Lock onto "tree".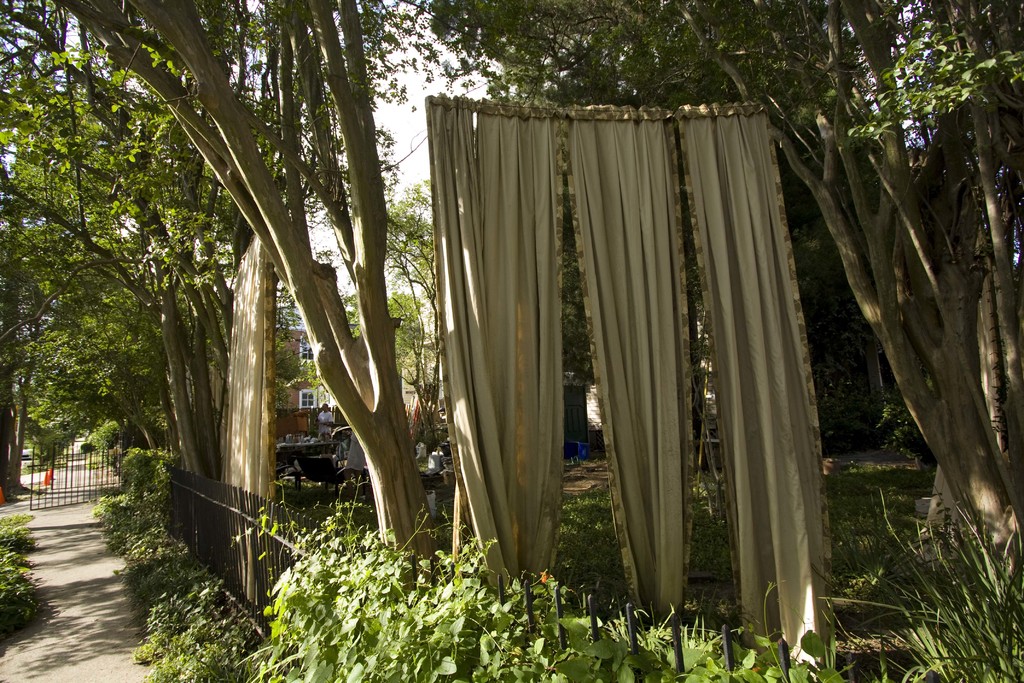
Locked: (left=374, top=170, right=450, bottom=442).
